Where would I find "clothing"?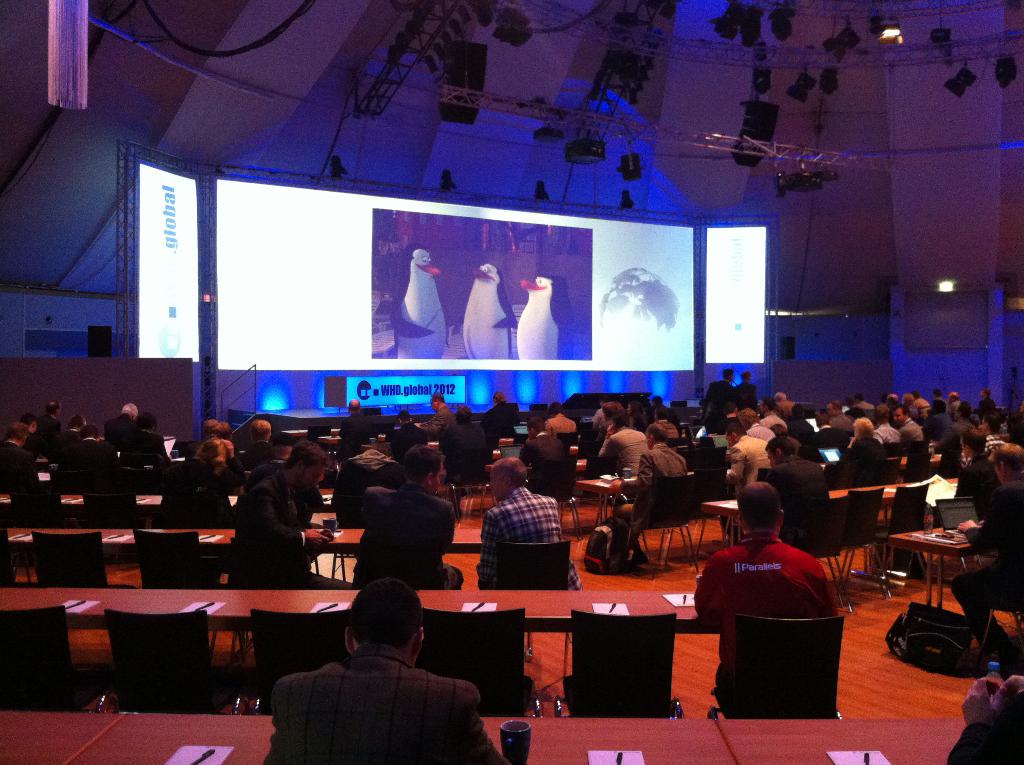
At 474, 484, 580, 590.
